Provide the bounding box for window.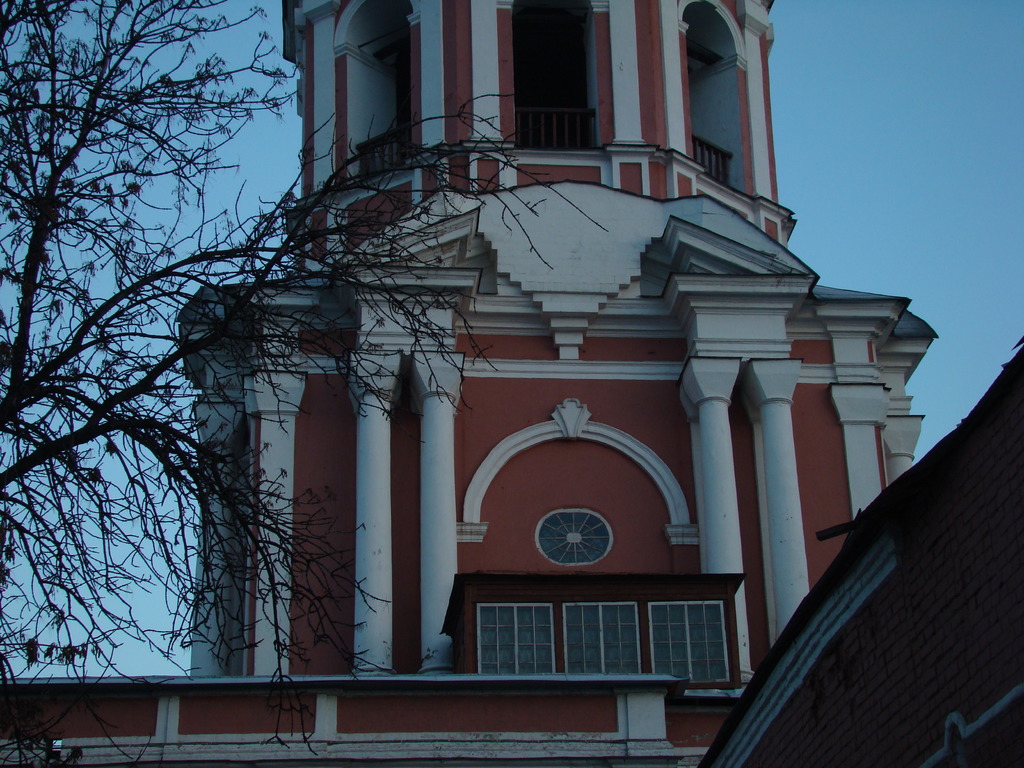
region(478, 604, 554, 675).
